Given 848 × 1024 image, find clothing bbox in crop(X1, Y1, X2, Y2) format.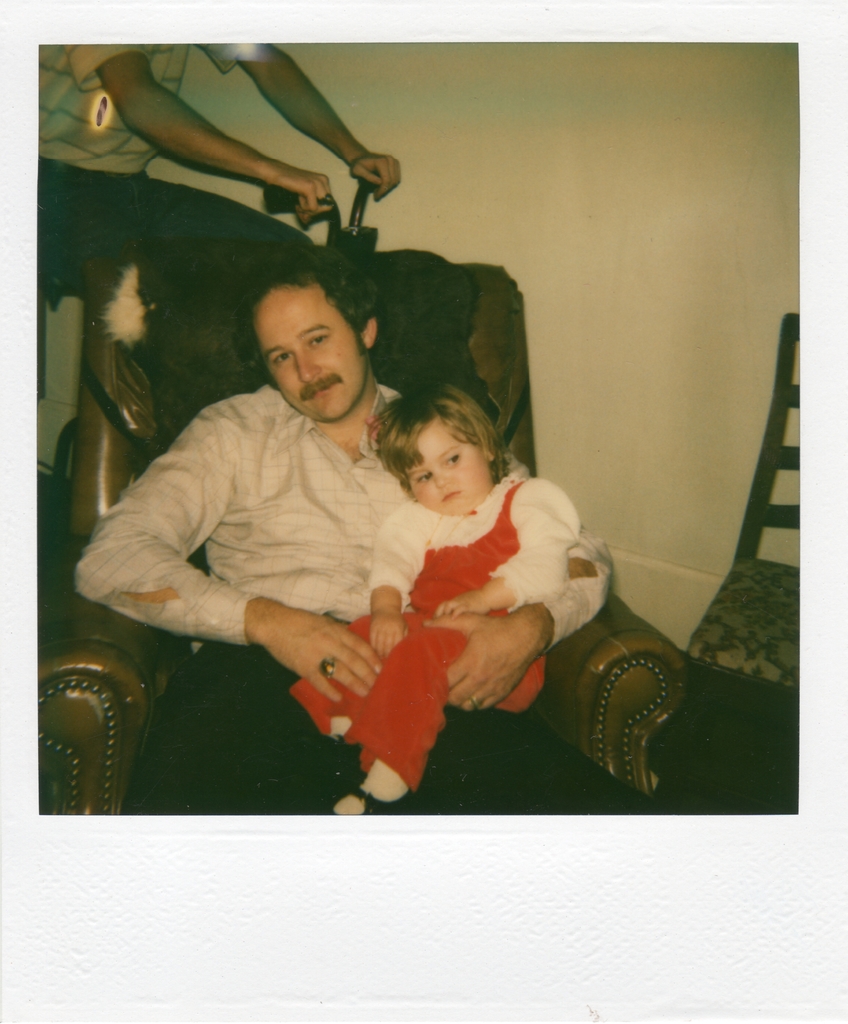
crop(38, 47, 314, 407).
